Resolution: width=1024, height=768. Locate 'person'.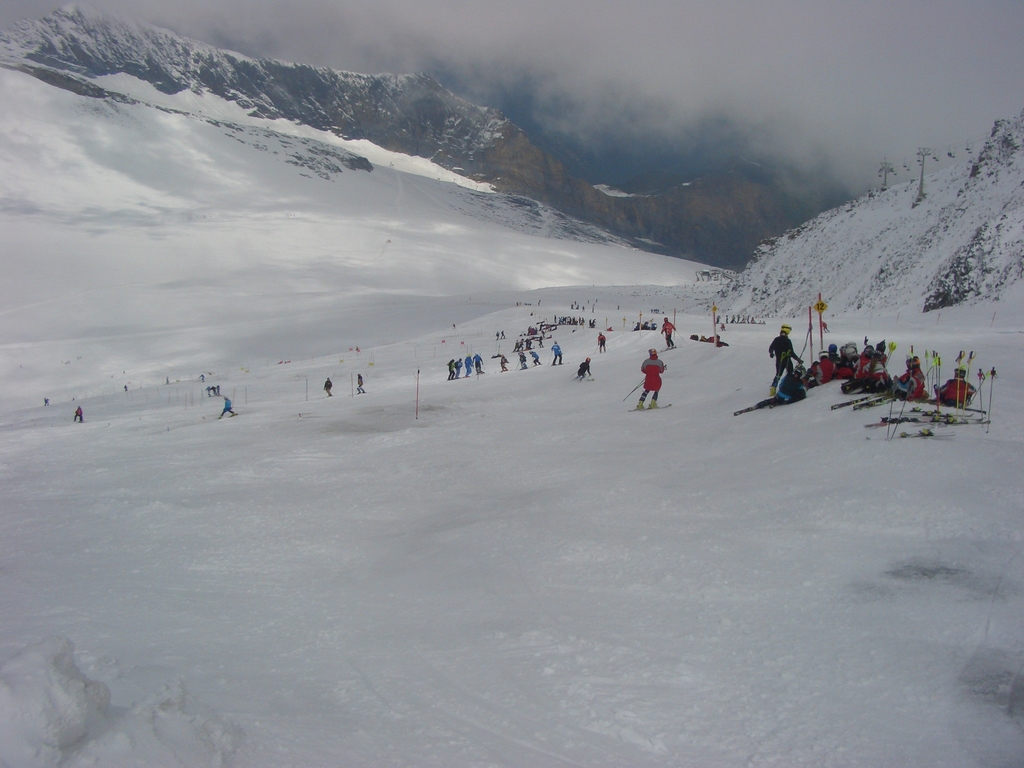
x1=216, y1=396, x2=235, y2=422.
